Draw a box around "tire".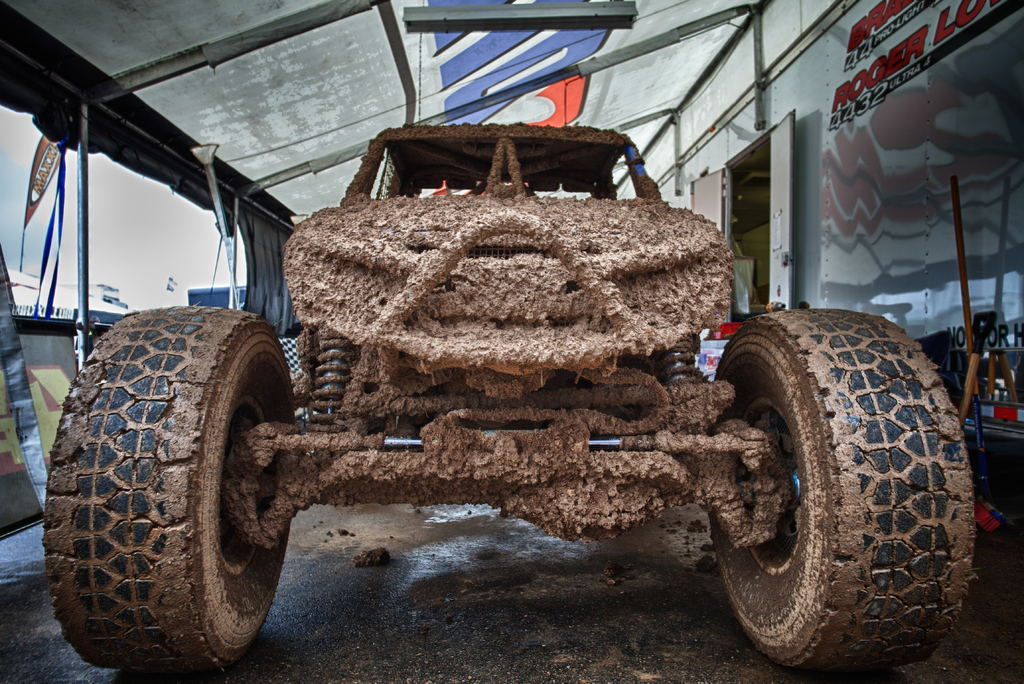
BBox(46, 307, 294, 673).
